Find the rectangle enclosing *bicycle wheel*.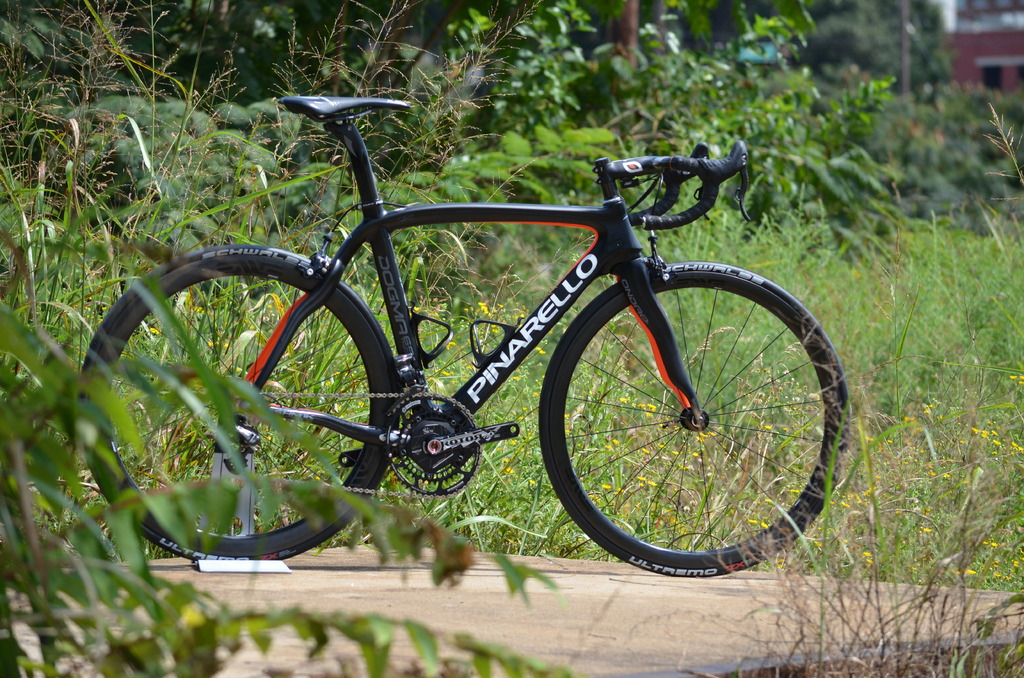
538 257 849 583.
